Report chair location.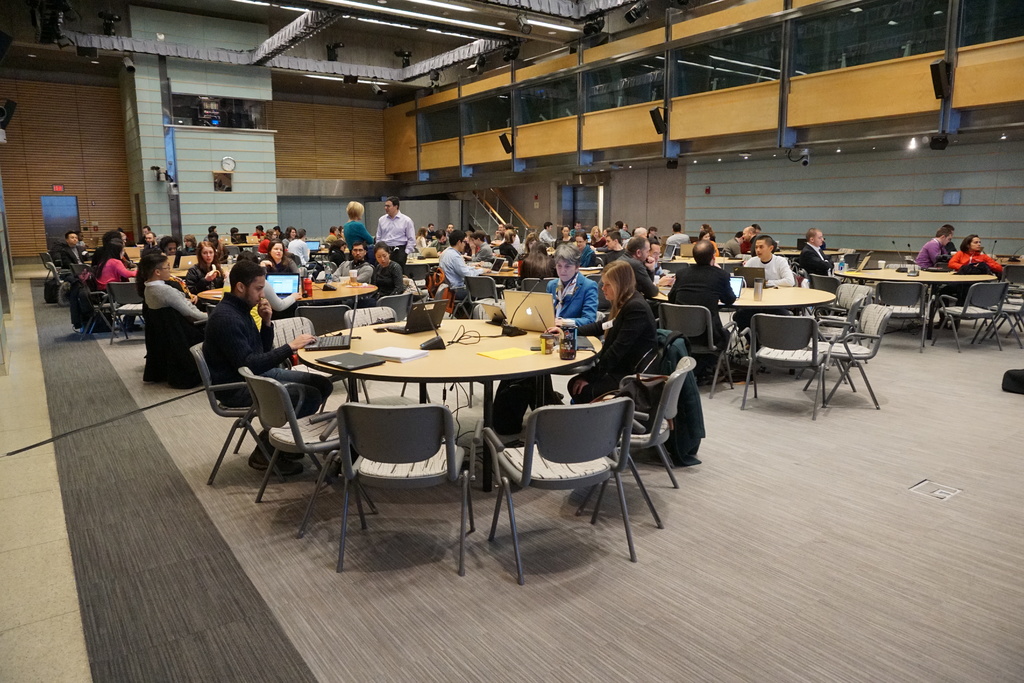
Report: bbox=(269, 316, 314, 347).
